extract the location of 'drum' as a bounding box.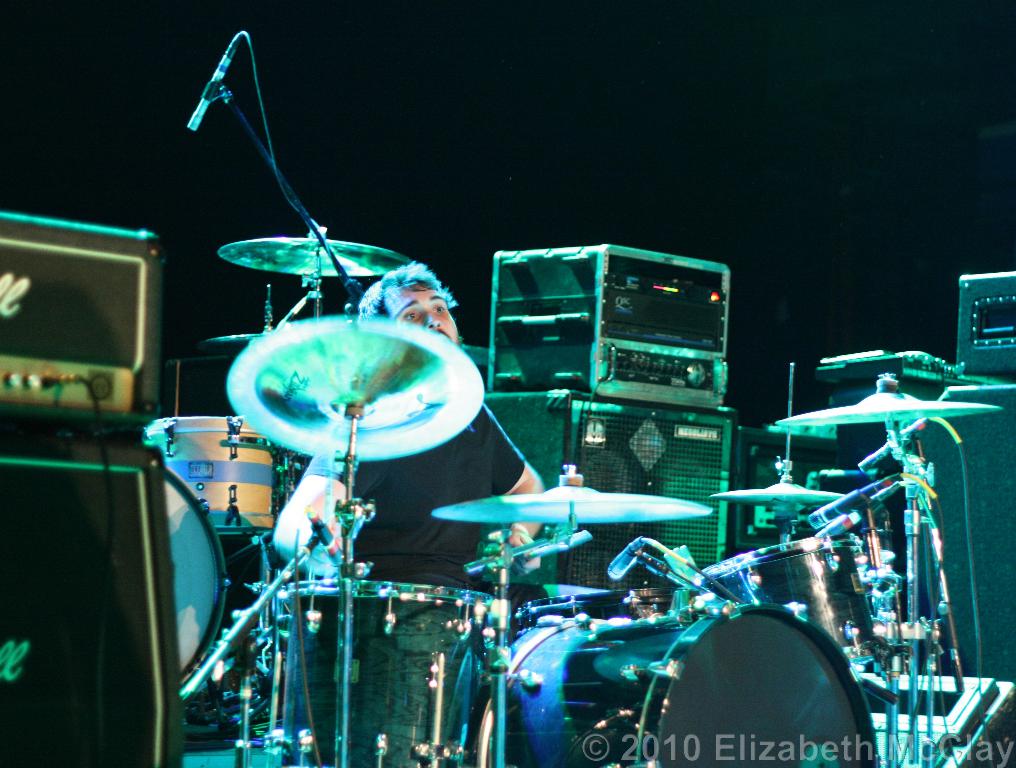
crop(697, 536, 886, 675).
